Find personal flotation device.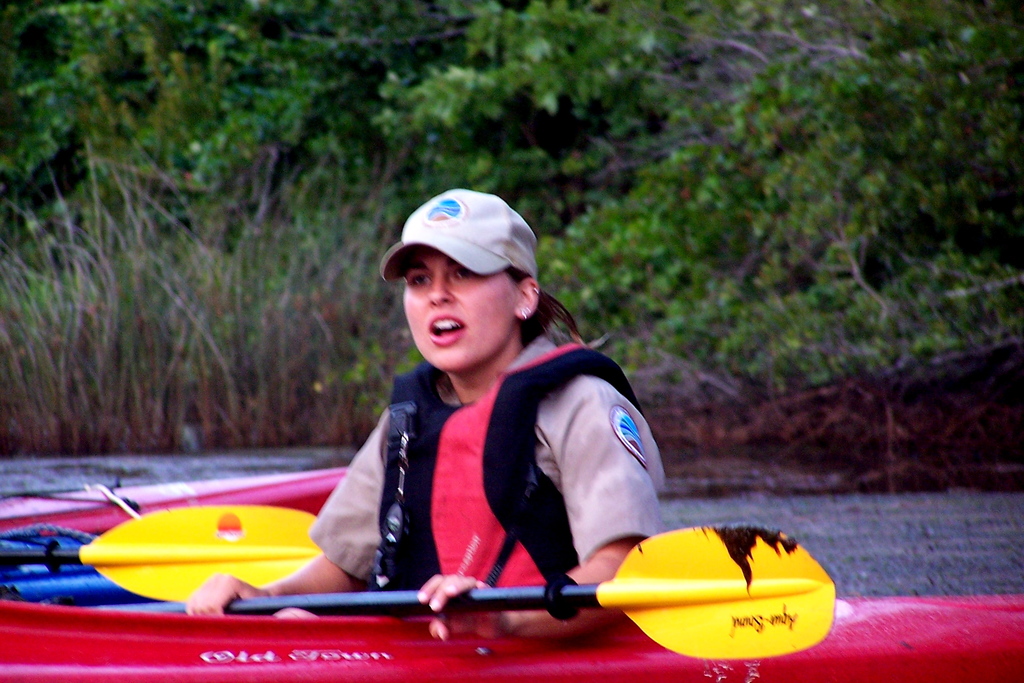
<bbox>371, 357, 671, 614</bbox>.
